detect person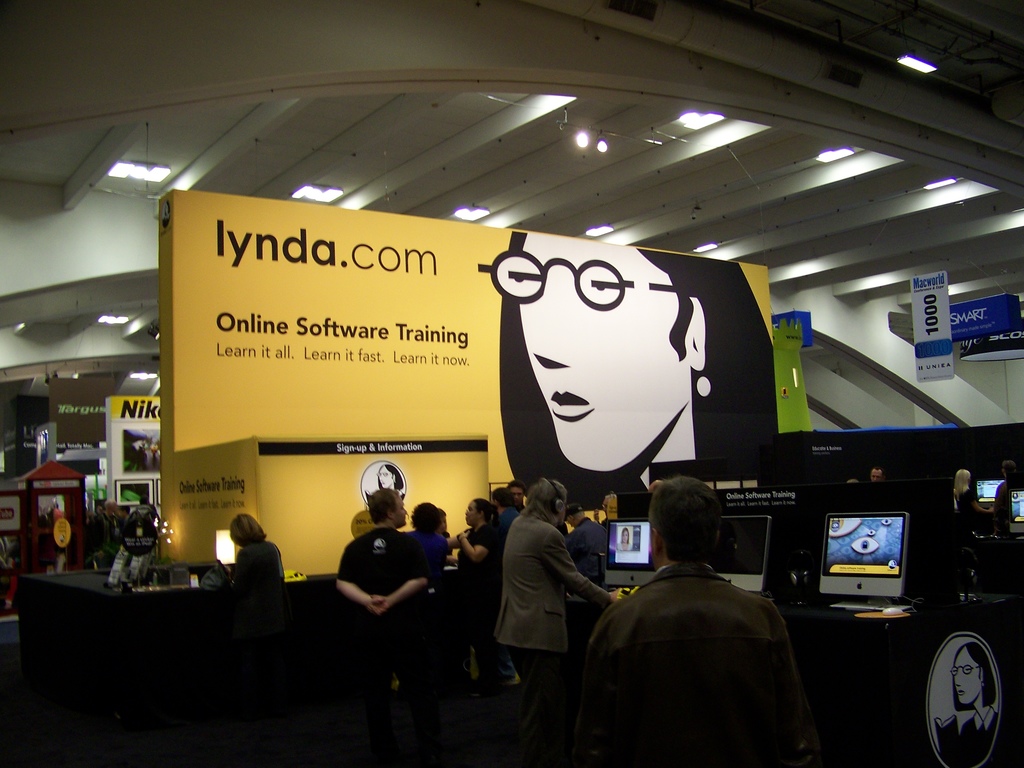
490,487,517,555
